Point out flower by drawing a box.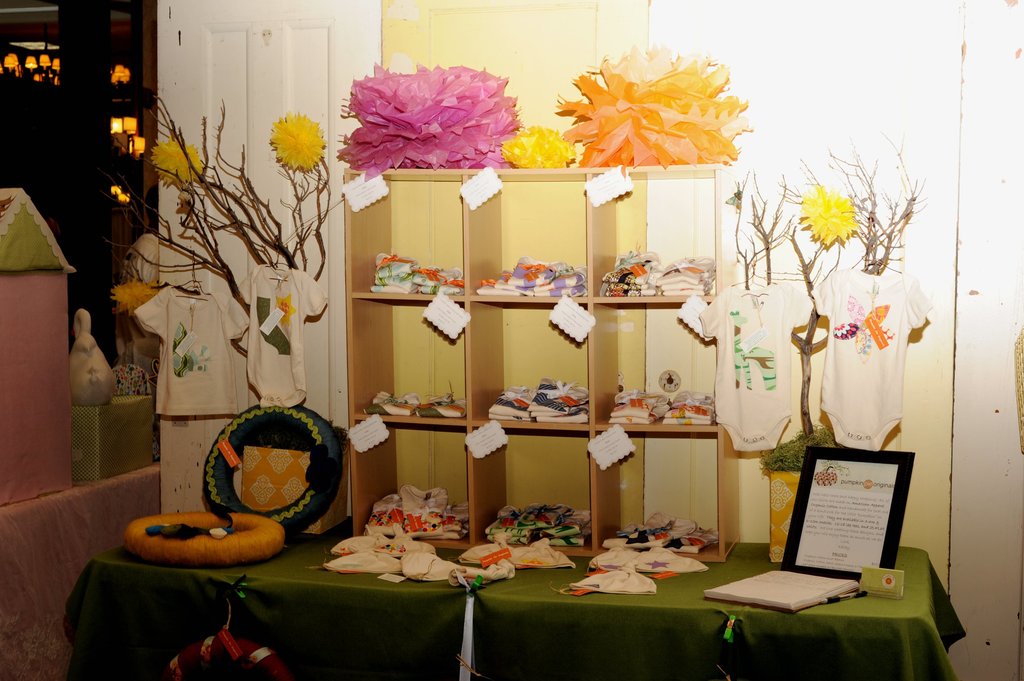
x1=154 y1=145 x2=201 y2=192.
